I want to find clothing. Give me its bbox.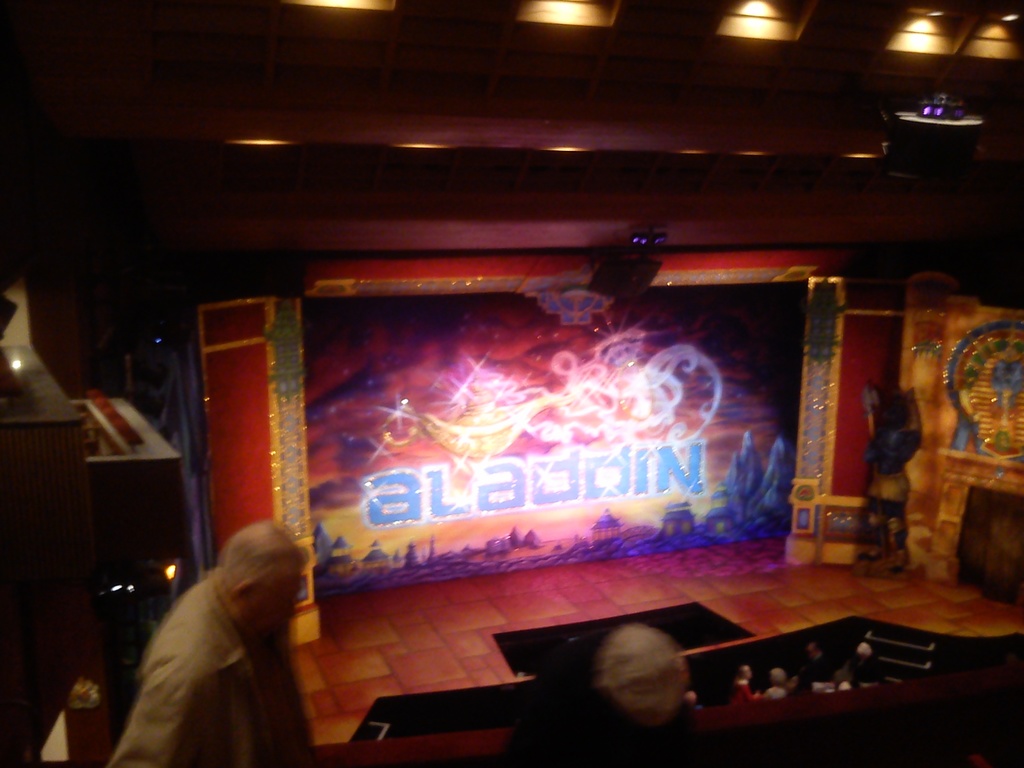
rect(797, 654, 822, 696).
